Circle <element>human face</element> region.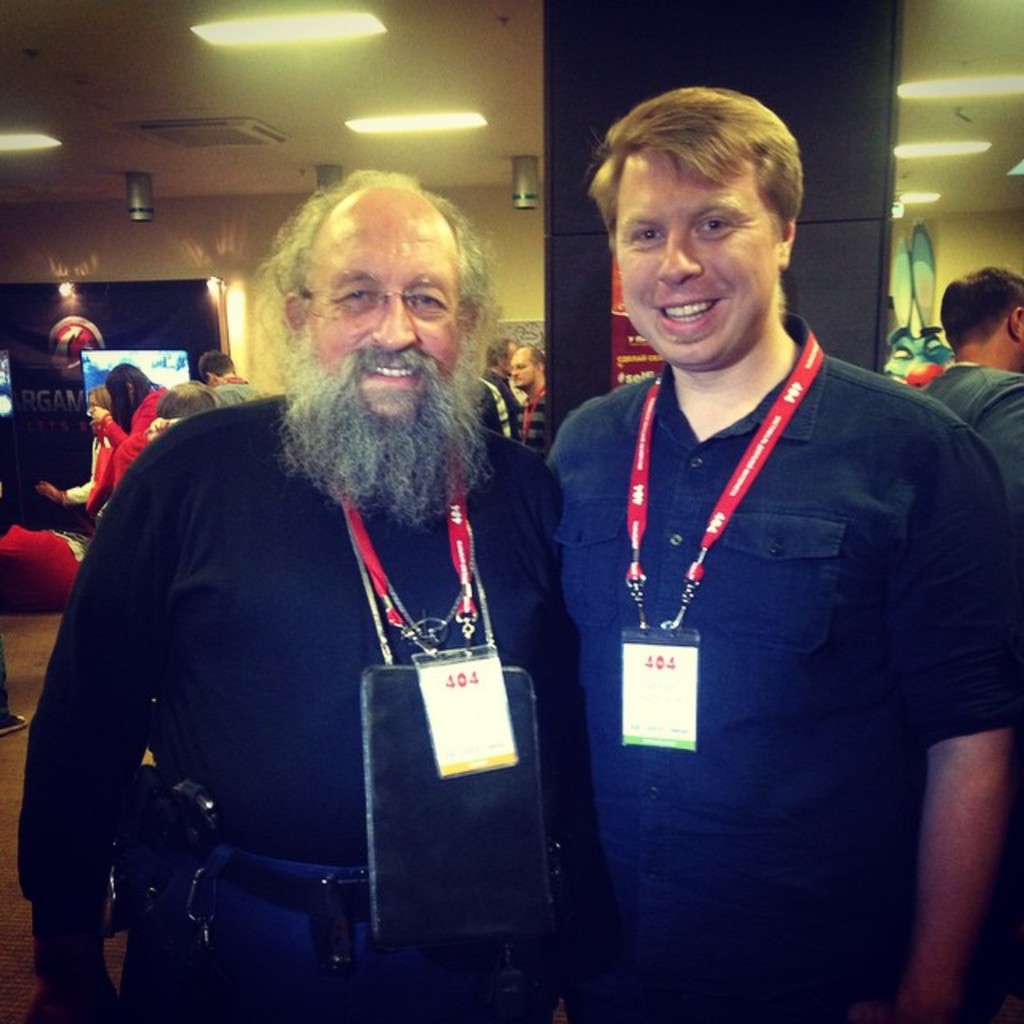
Region: l=510, t=350, r=534, b=386.
